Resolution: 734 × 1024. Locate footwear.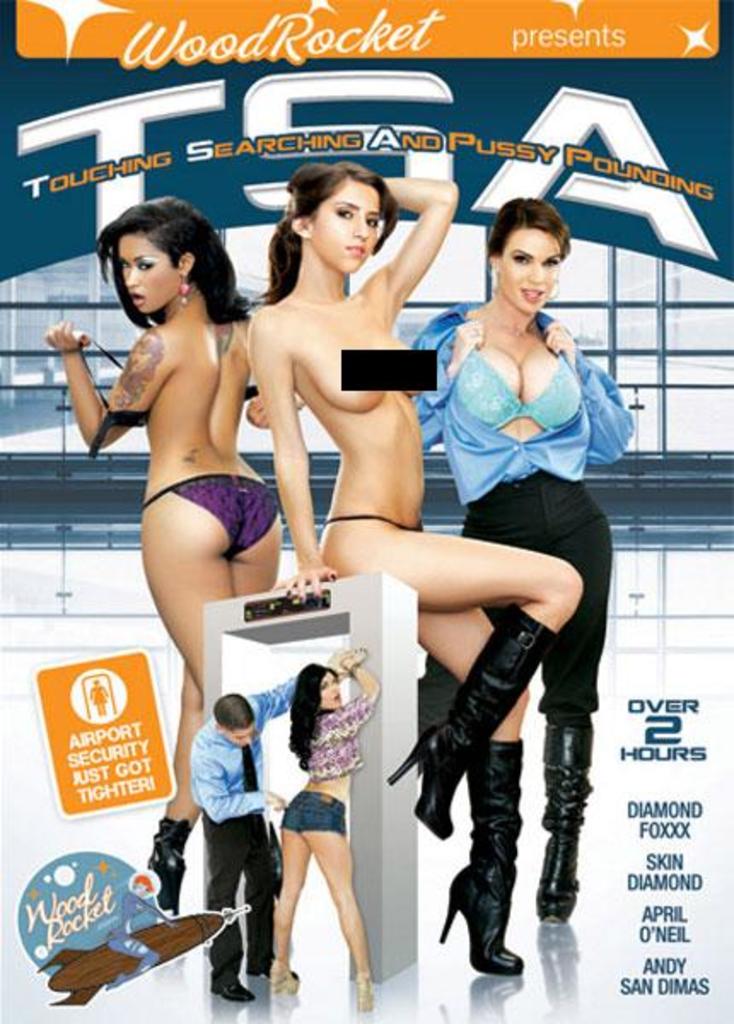
(273, 824, 287, 894).
